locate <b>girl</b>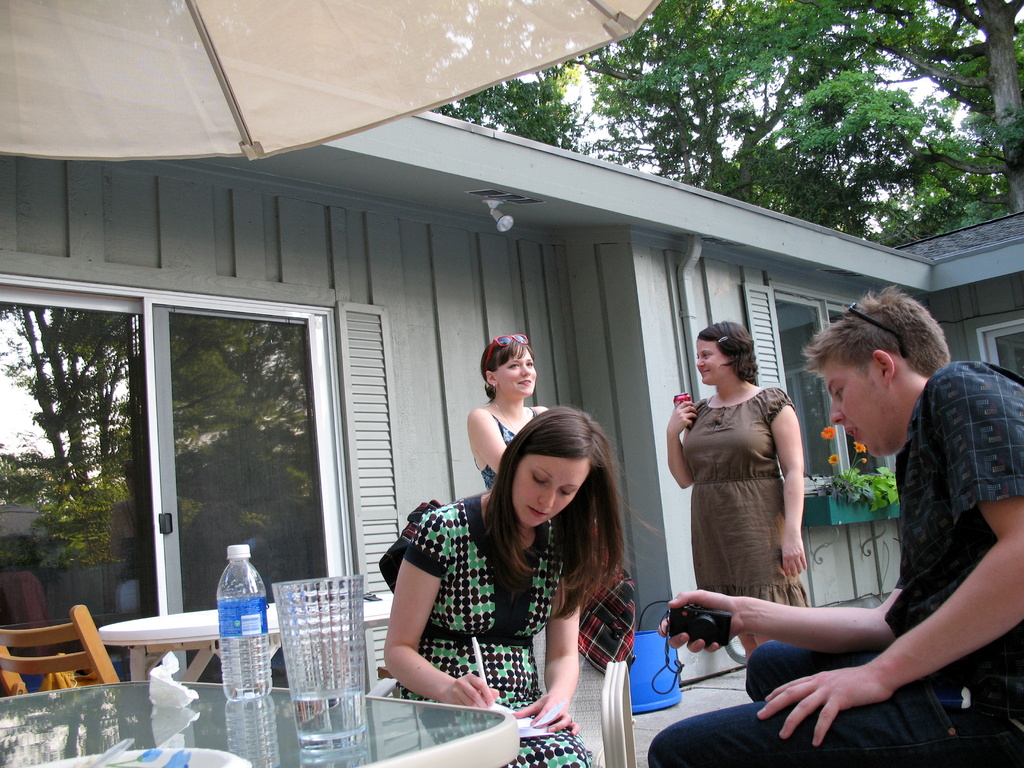
<box>386,404,653,767</box>
